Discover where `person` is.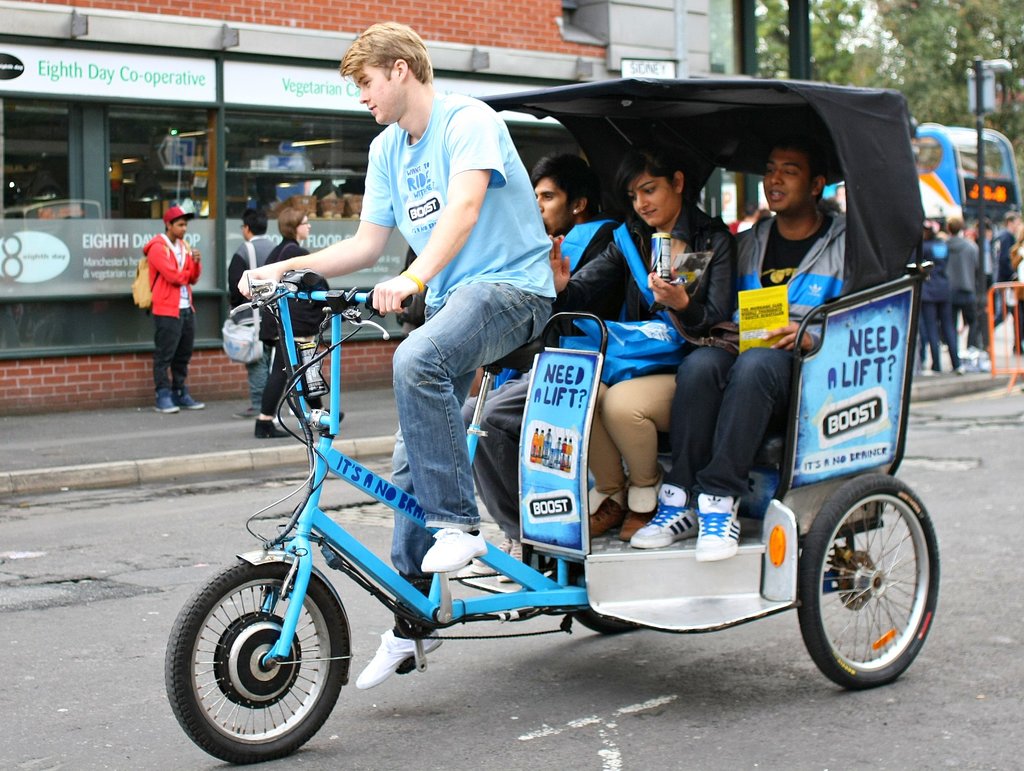
Discovered at detection(941, 214, 983, 376).
